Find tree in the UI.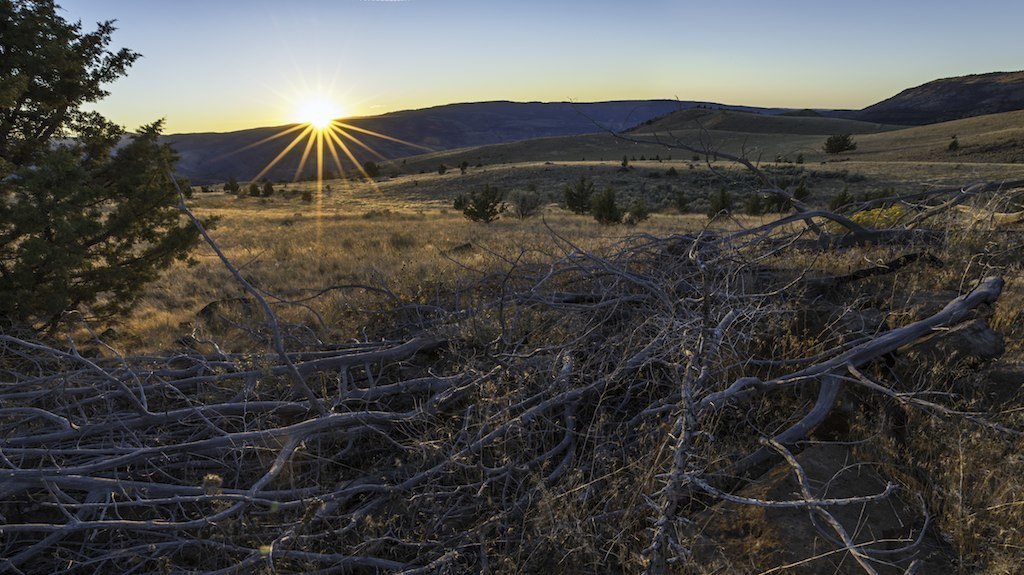
UI element at detection(261, 178, 271, 202).
